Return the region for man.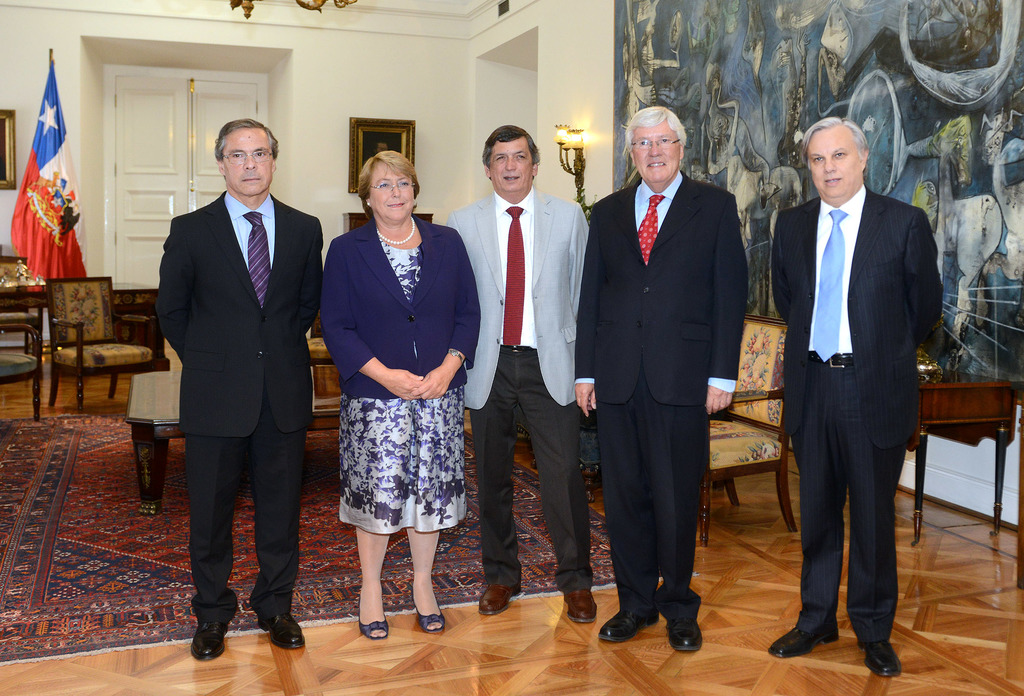
(765,78,934,690).
